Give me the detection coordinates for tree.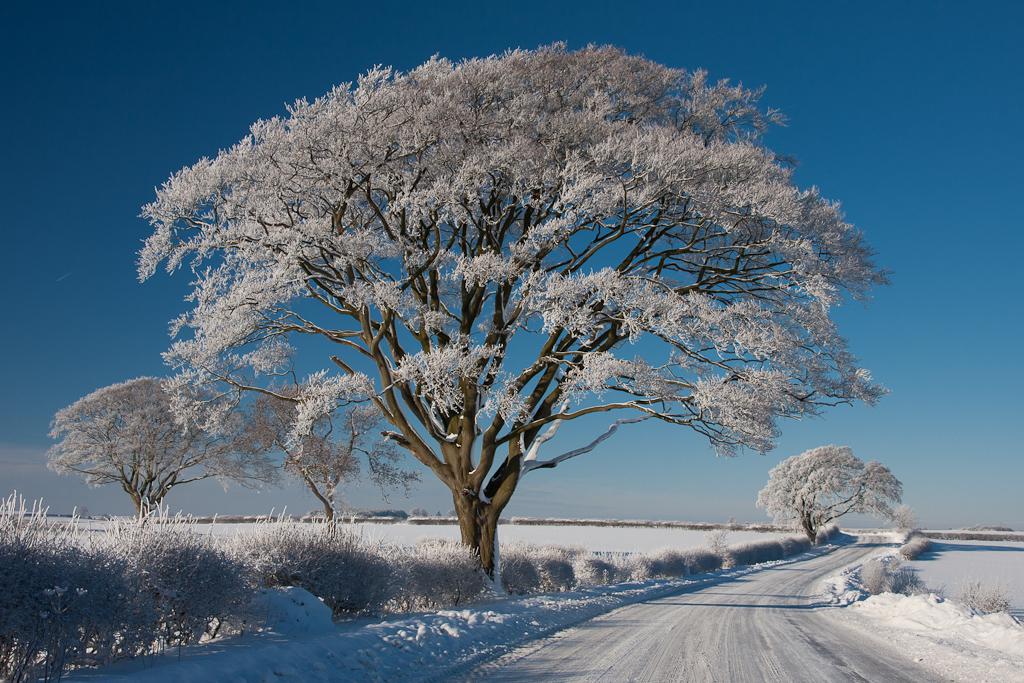
bbox=[41, 379, 286, 534].
